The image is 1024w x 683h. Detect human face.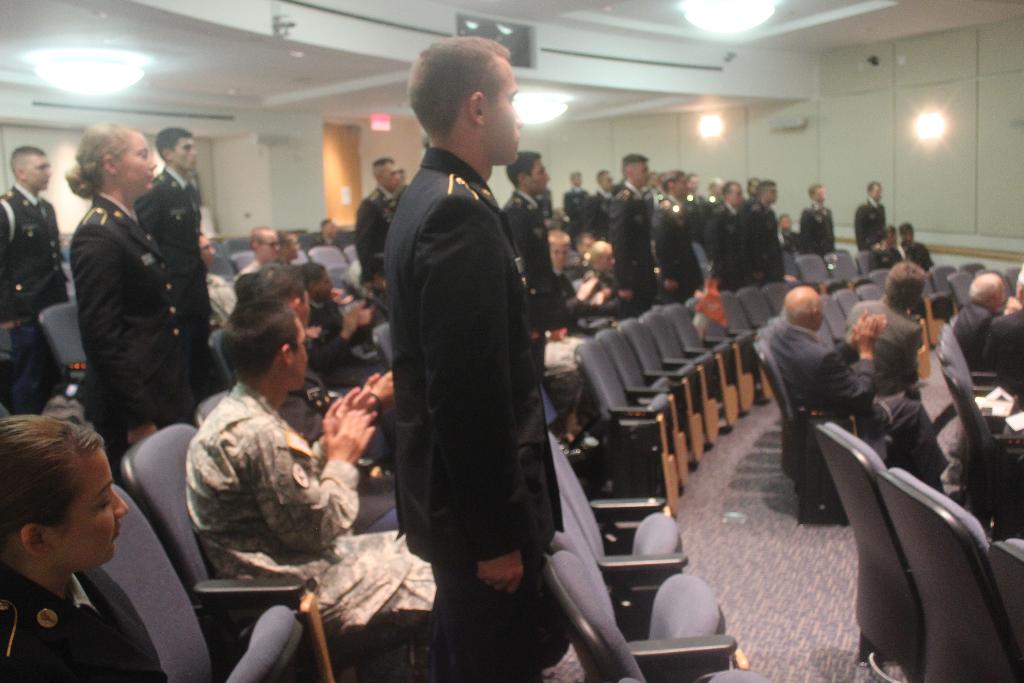
Detection: bbox(607, 251, 621, 273).
